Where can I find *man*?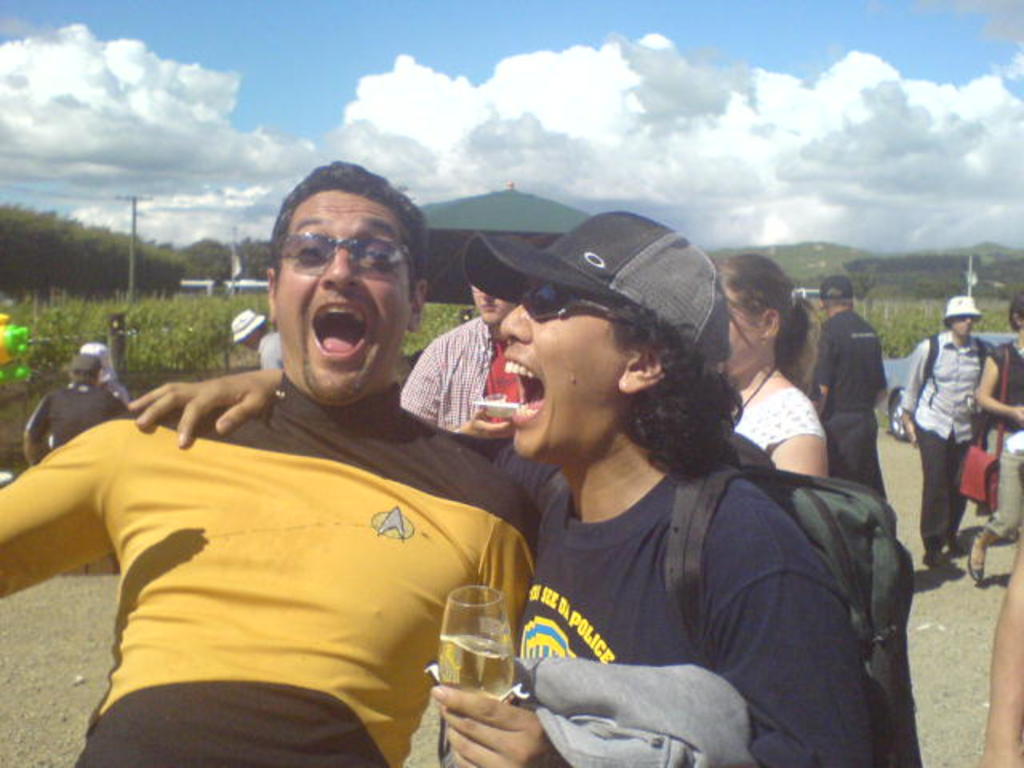
You can find it at {"x1": 40, "y1": 197, "x2": 574, "y2": 755}.
